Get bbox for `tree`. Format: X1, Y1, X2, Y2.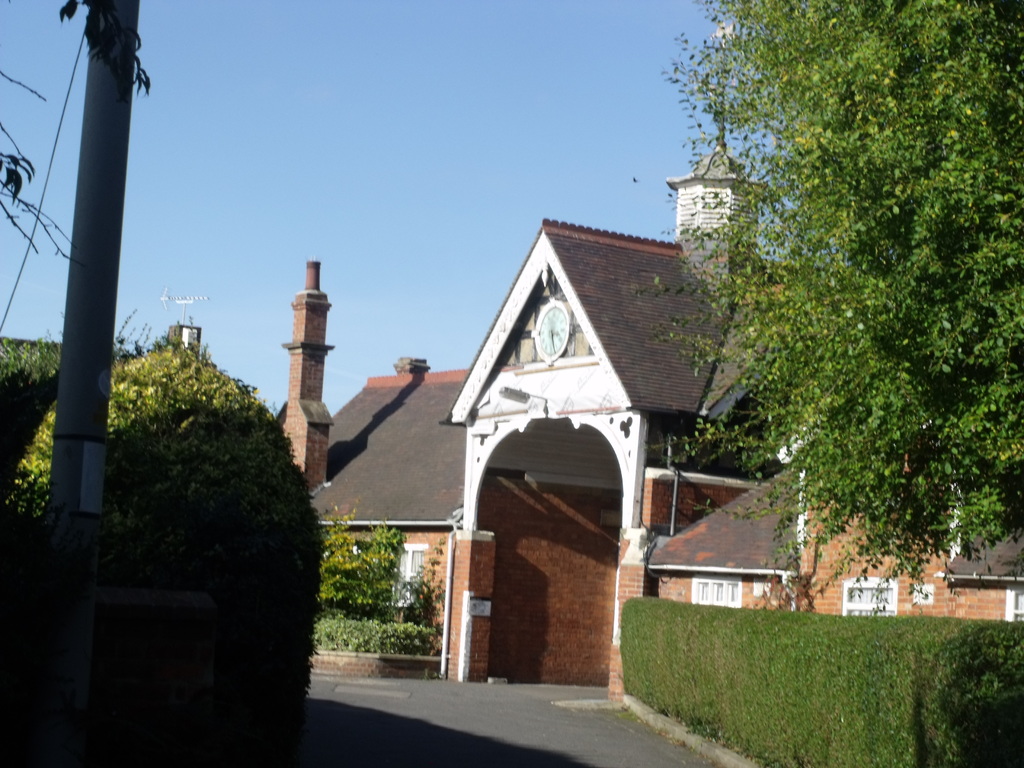
700, 14, 1003, 676.
